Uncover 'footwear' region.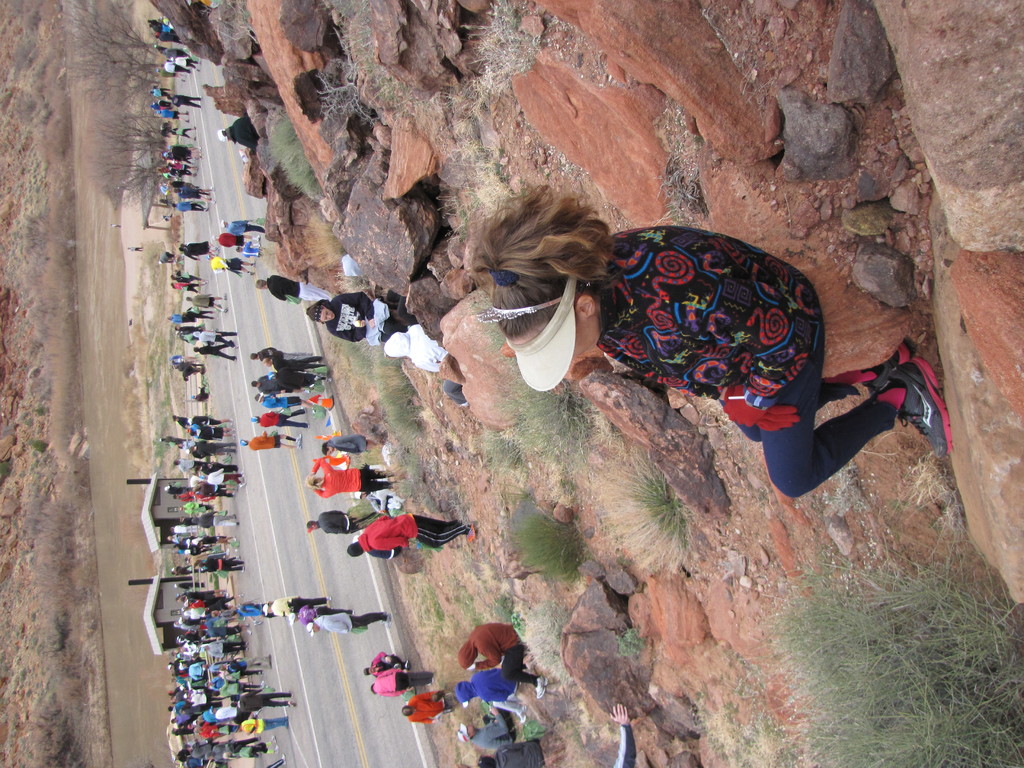
Uncovered: (879,351,954,458).
